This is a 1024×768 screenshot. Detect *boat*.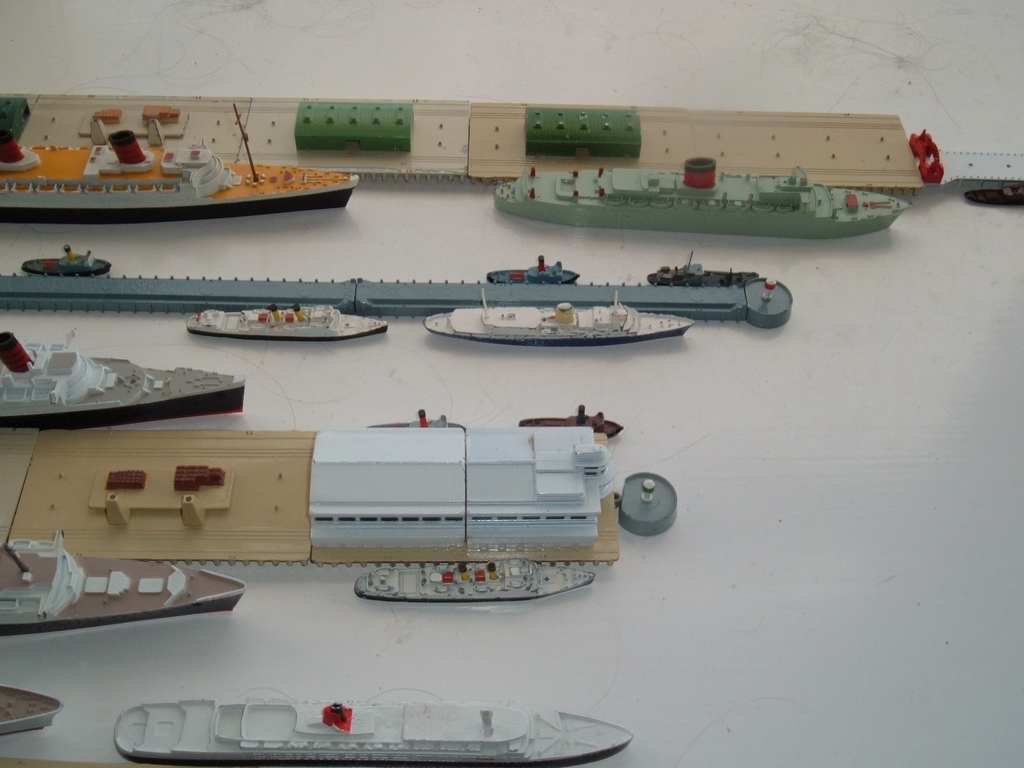
{"left": 183, "top": 303, "right": 390, "bottom": 339}.
